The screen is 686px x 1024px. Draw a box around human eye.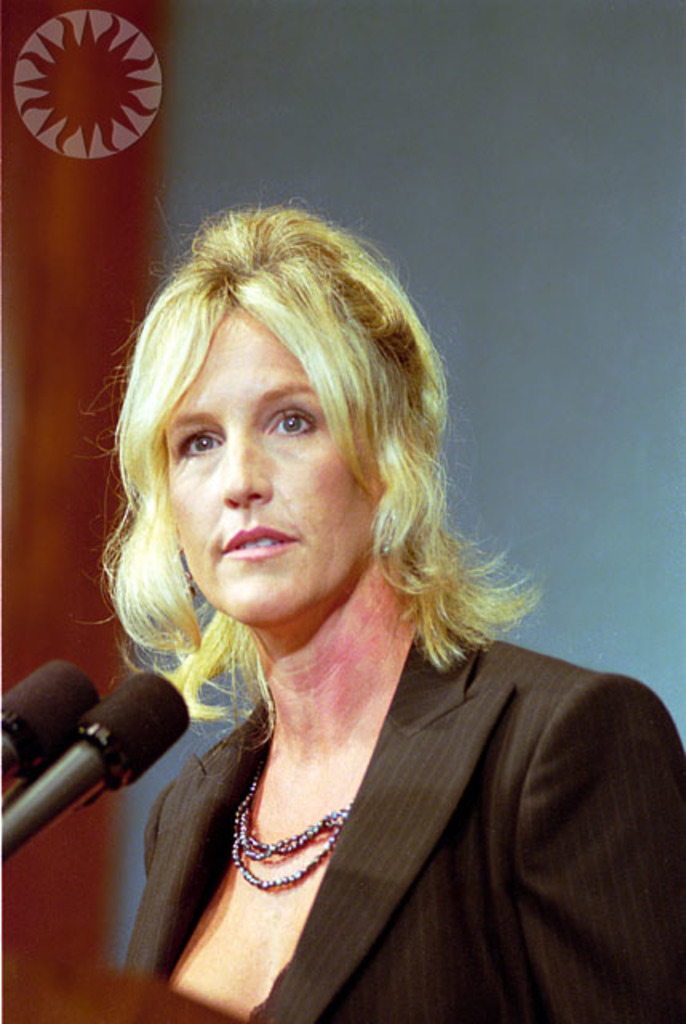
(left=168, top=426, right=230, bottom=459).
